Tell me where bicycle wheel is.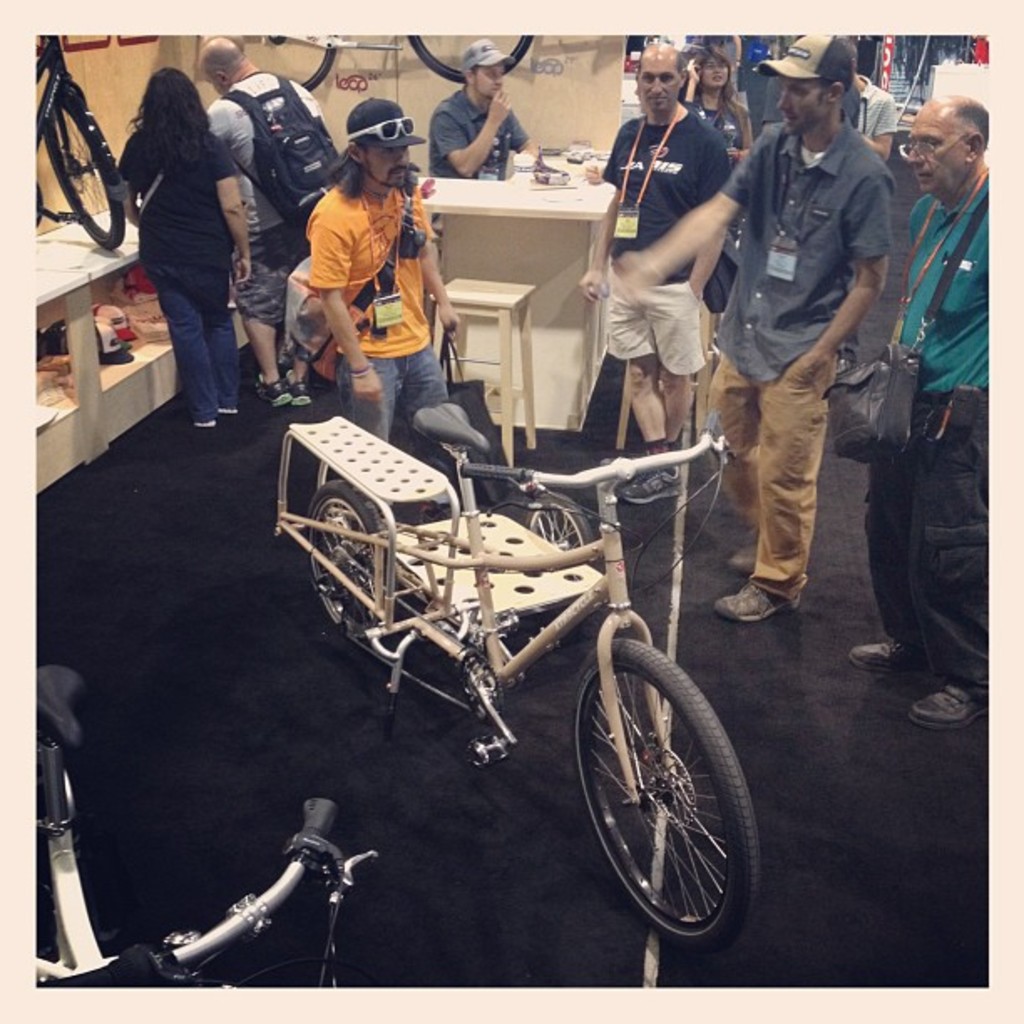
bicycle wheel is at box=[402, 30, 535, 82].
